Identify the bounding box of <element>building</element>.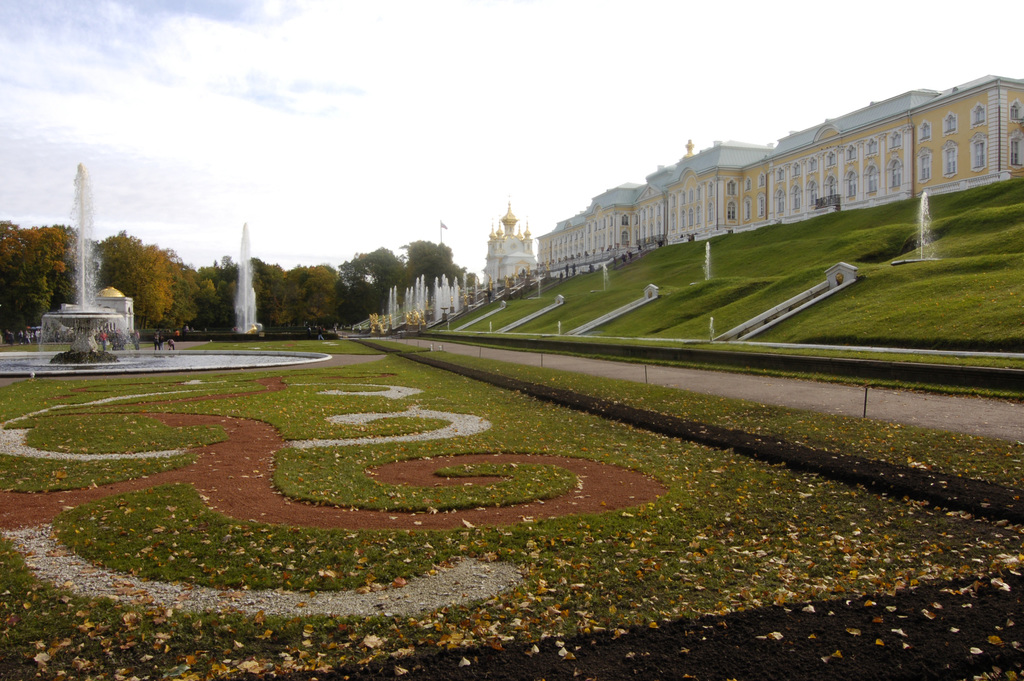
(510,91,999,286).
